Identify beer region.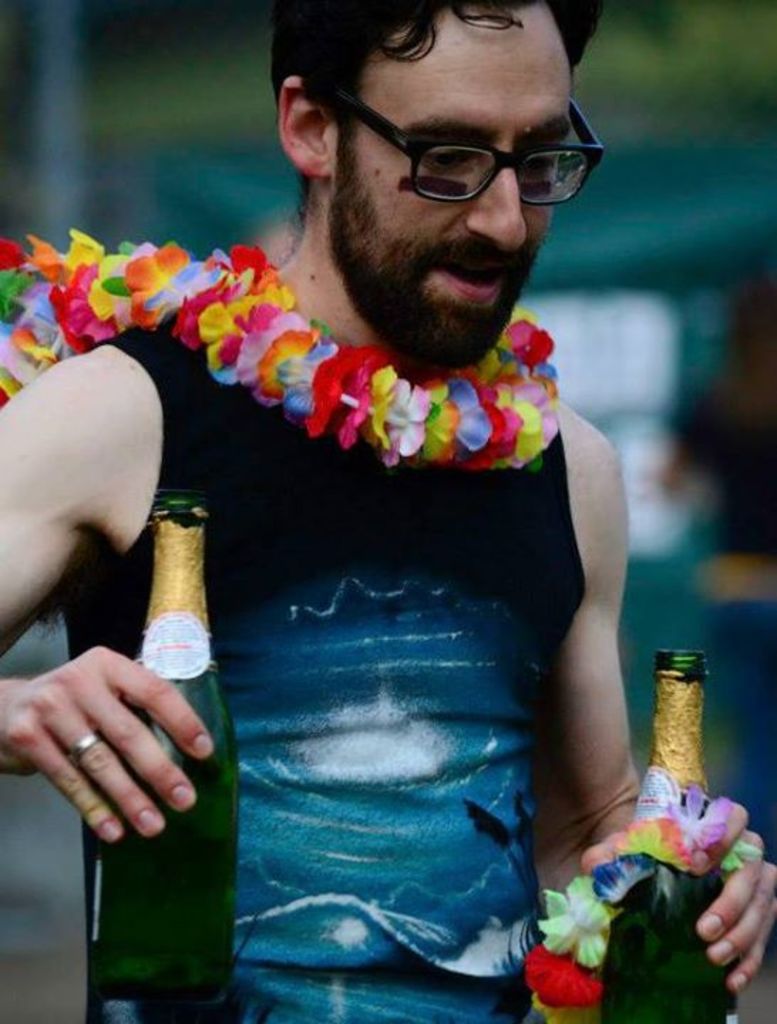
Region: (88,501,239,1023).
